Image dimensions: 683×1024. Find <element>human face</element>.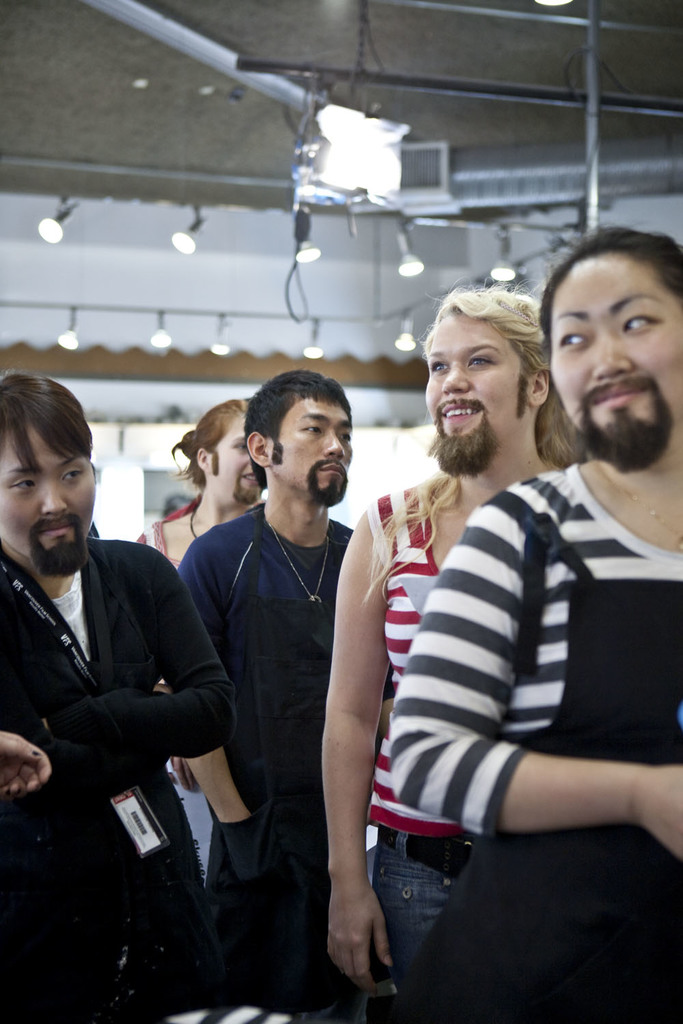
208/413/253/504.
